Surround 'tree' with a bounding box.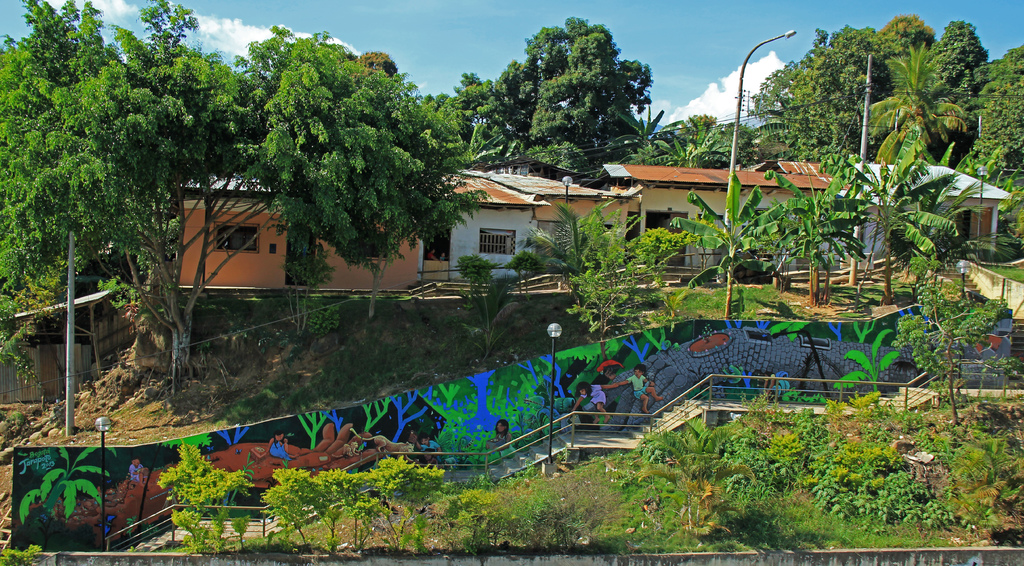
813 134 955 317.
